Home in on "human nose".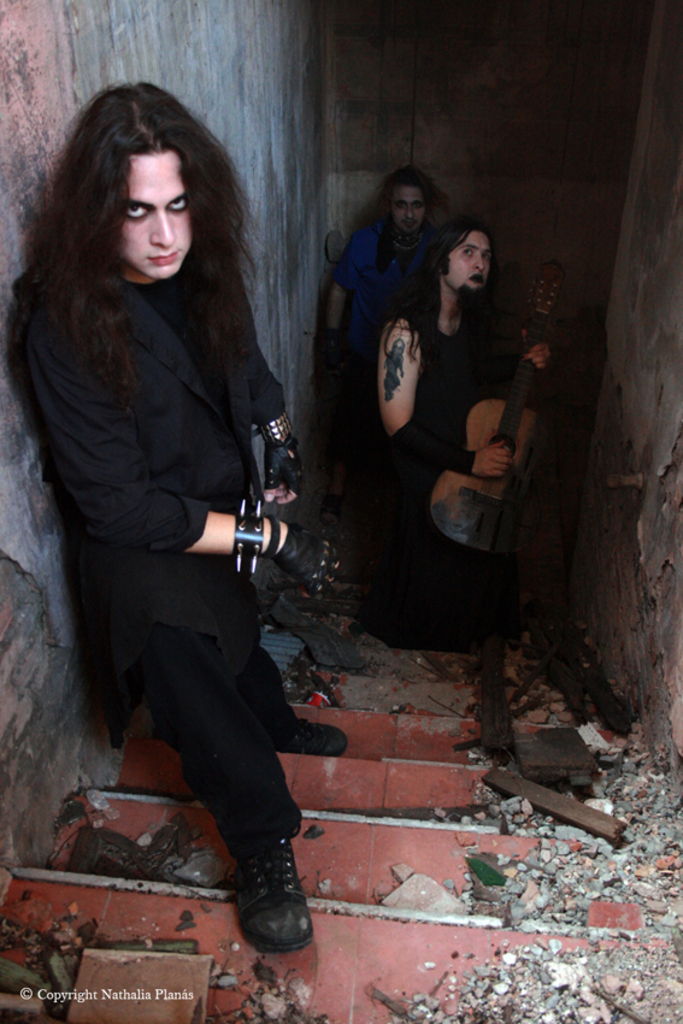
Homed in at <bbox>149, 212, 171, 248</bbox>.
